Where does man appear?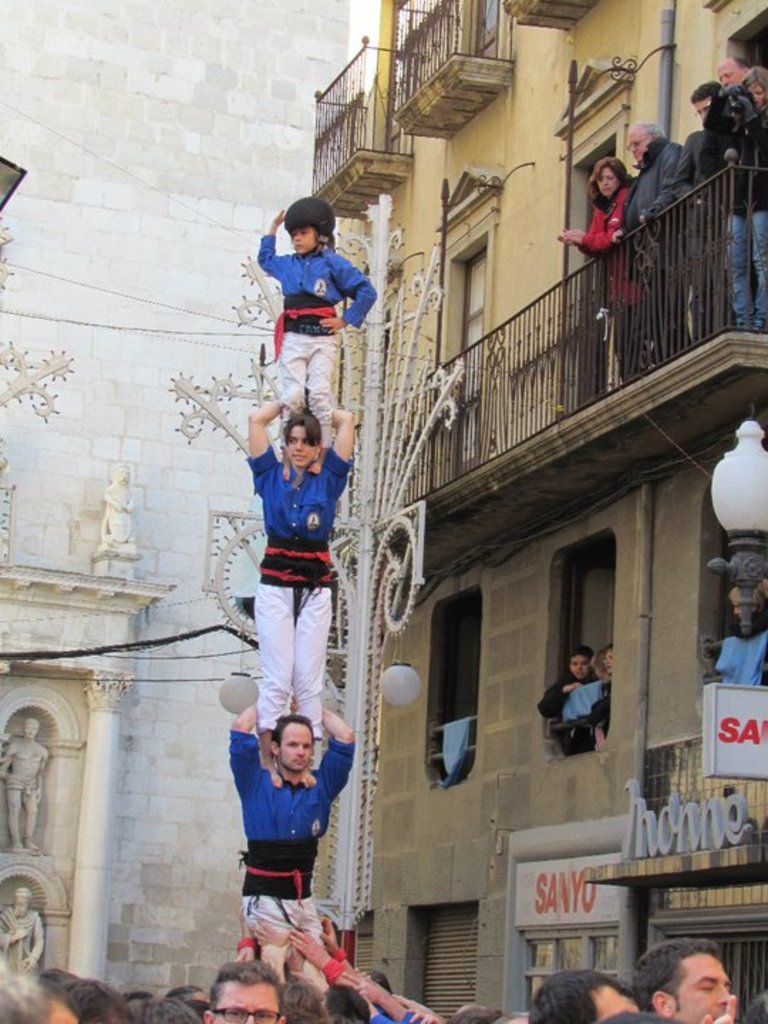
Appears at [x1=714, y1=48, x2=741, y2=92].
